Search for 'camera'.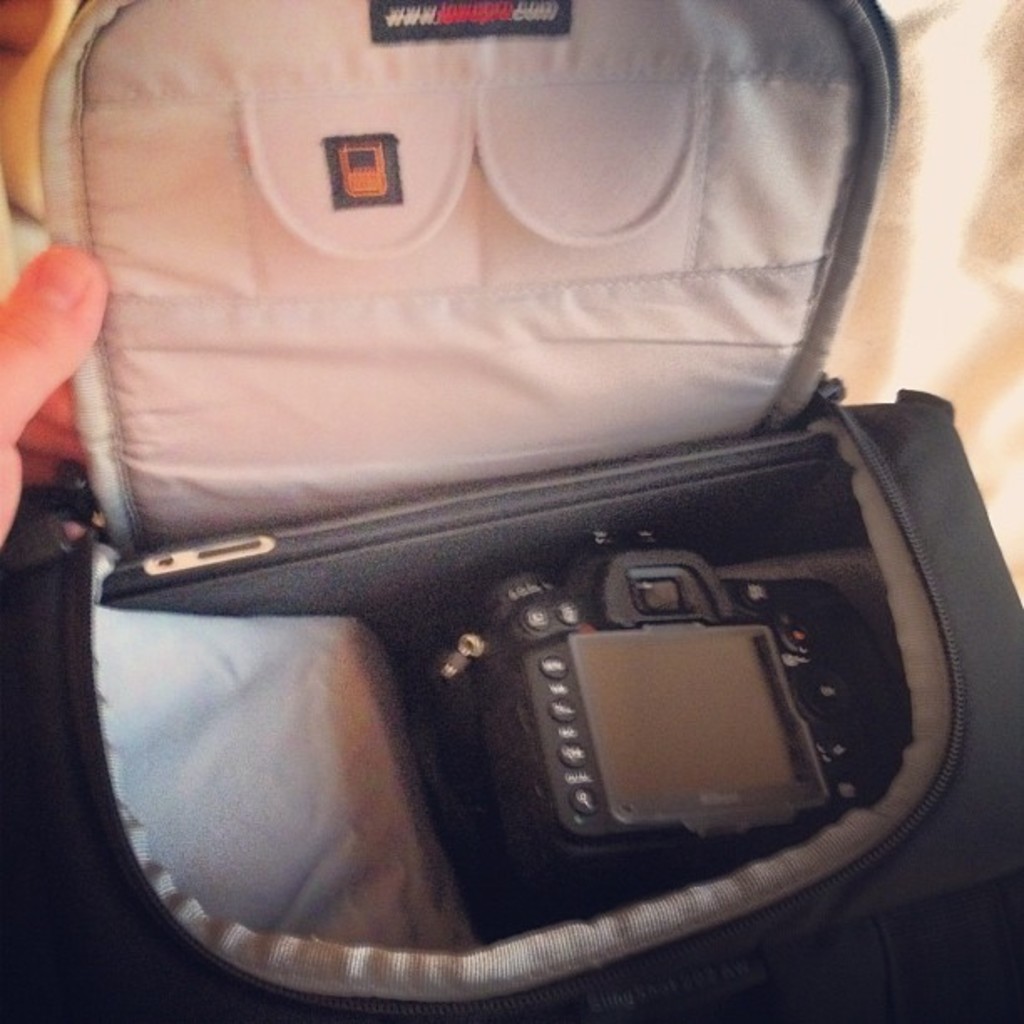
Found at (x1=435, y1=515, x2=912, y2=897).
